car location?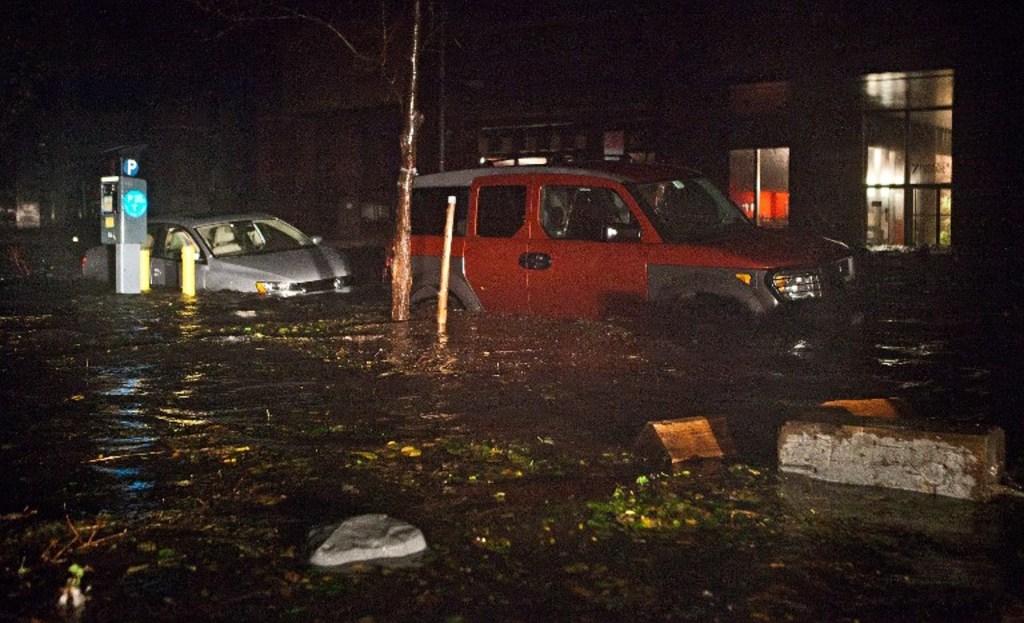
rect(387, 147, 857, 338)
